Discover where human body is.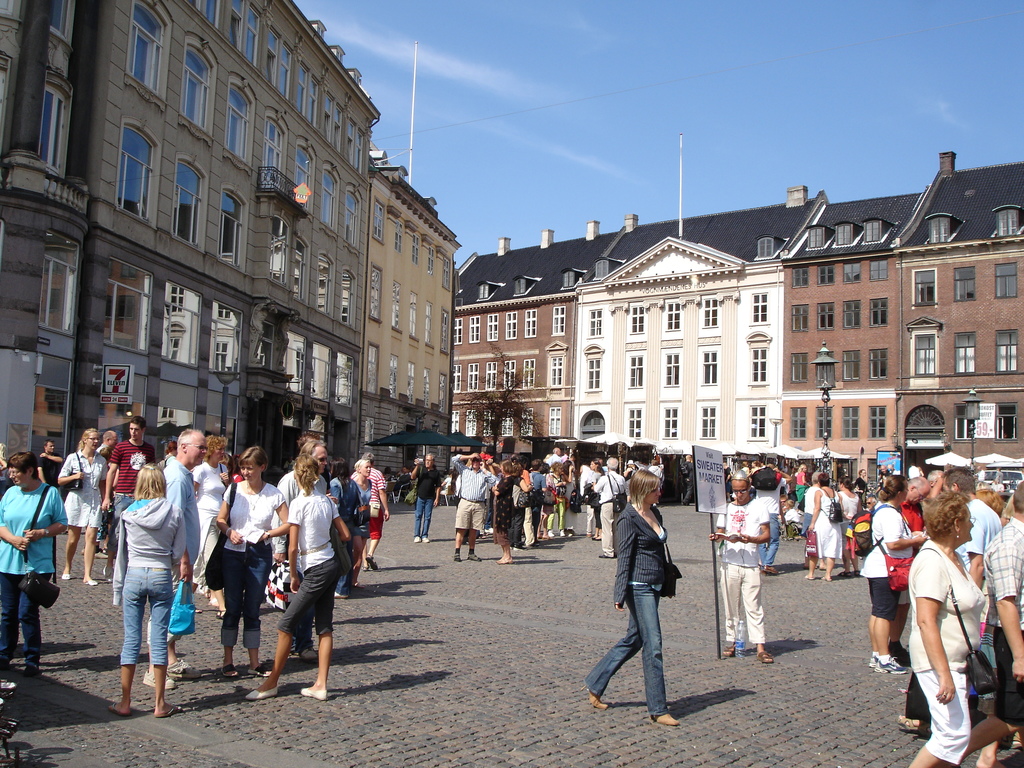
Discovered at rect(587, 460, 684, 748).
